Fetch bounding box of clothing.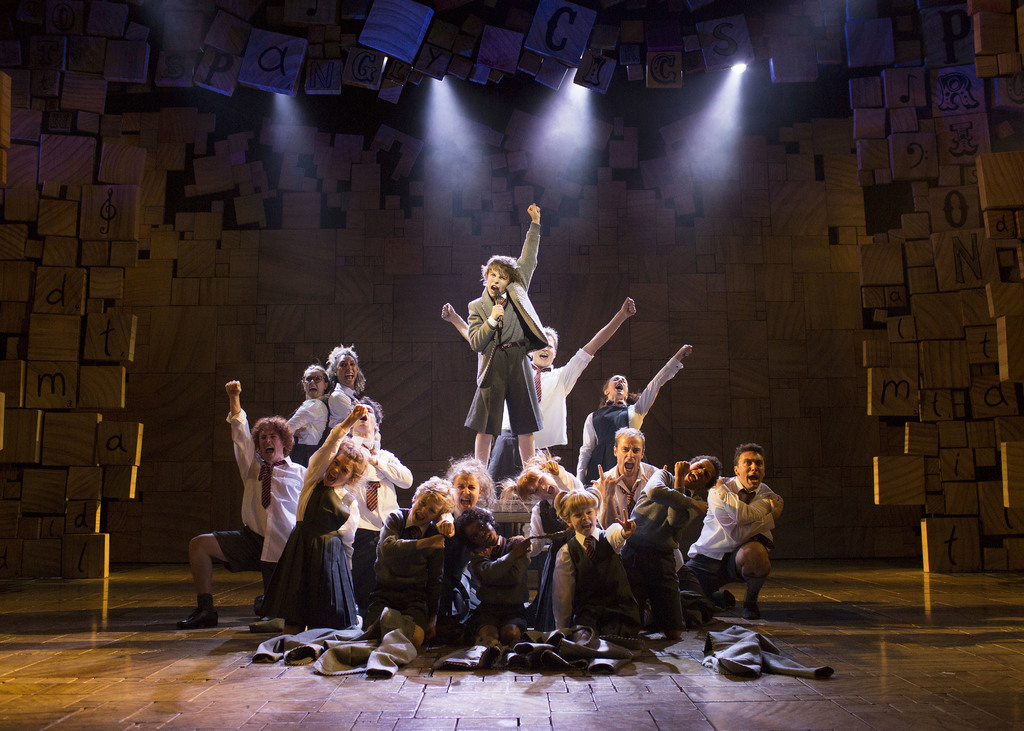
Bbox: l=618, t=474, r=689, b=554.
